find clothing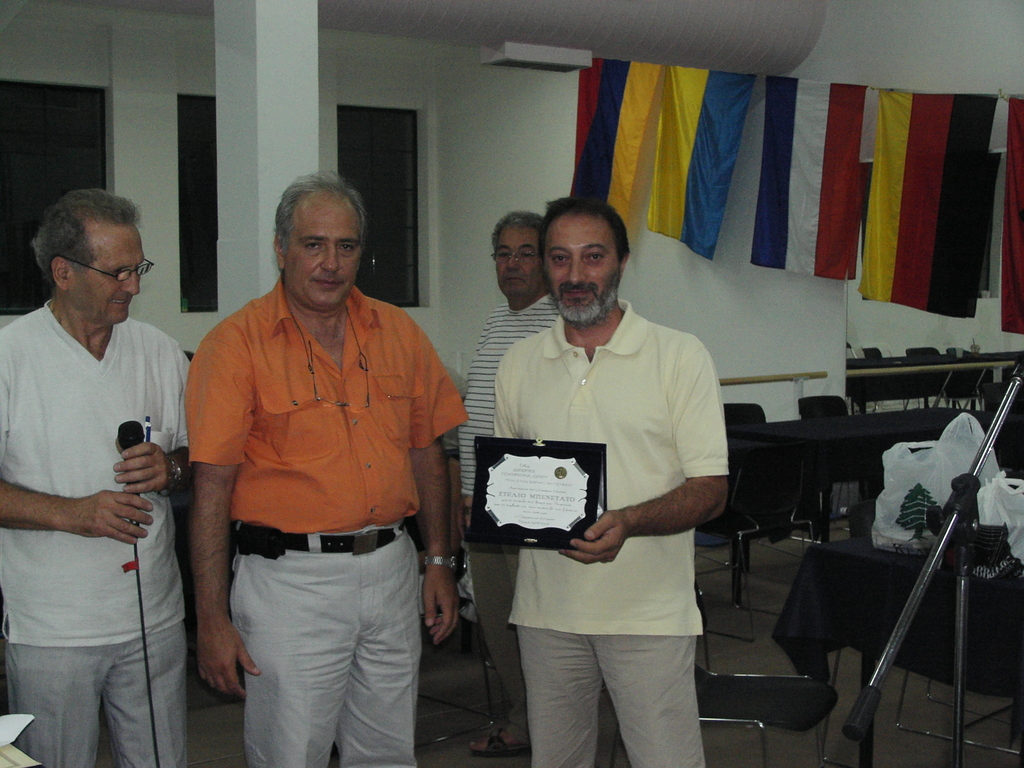
x1=493 y1=296 x2=737 y2=767
